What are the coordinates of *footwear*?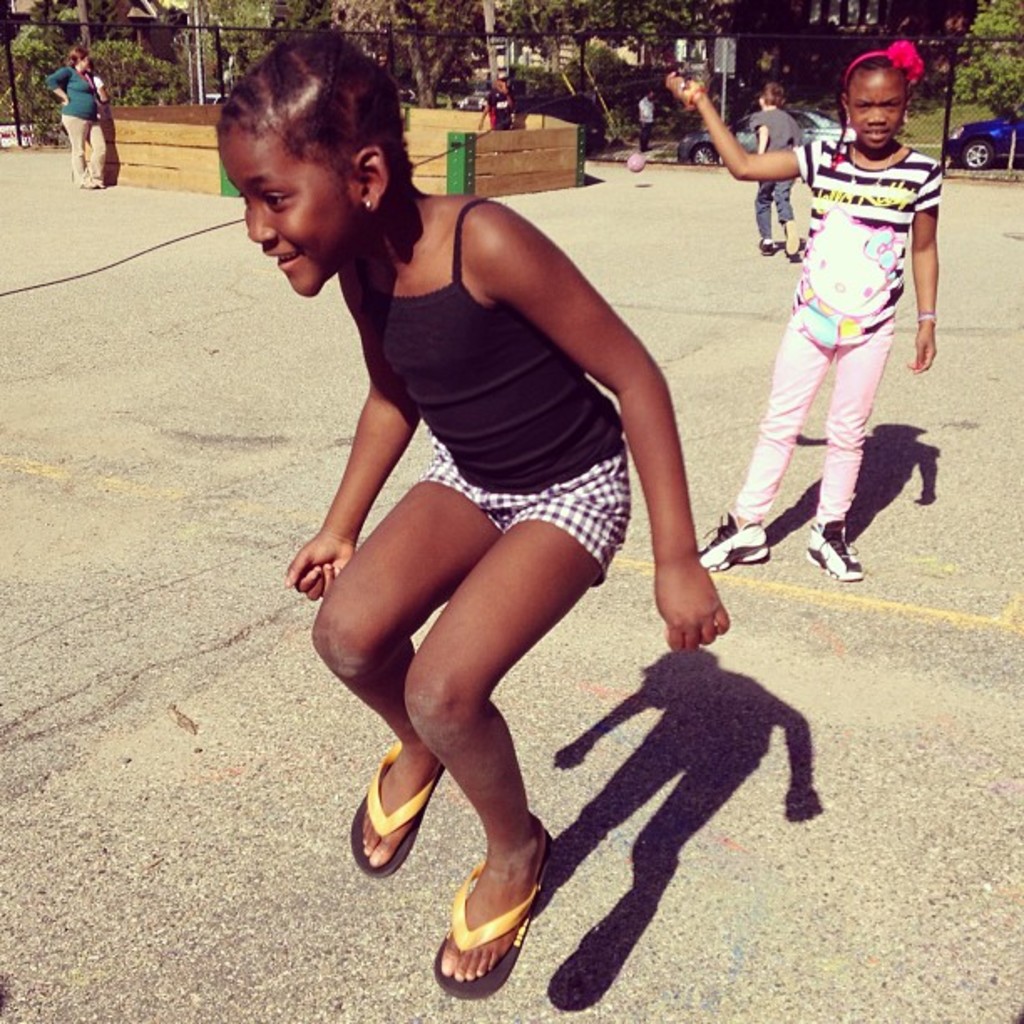
bbox=(796, 507, 862, 577).
